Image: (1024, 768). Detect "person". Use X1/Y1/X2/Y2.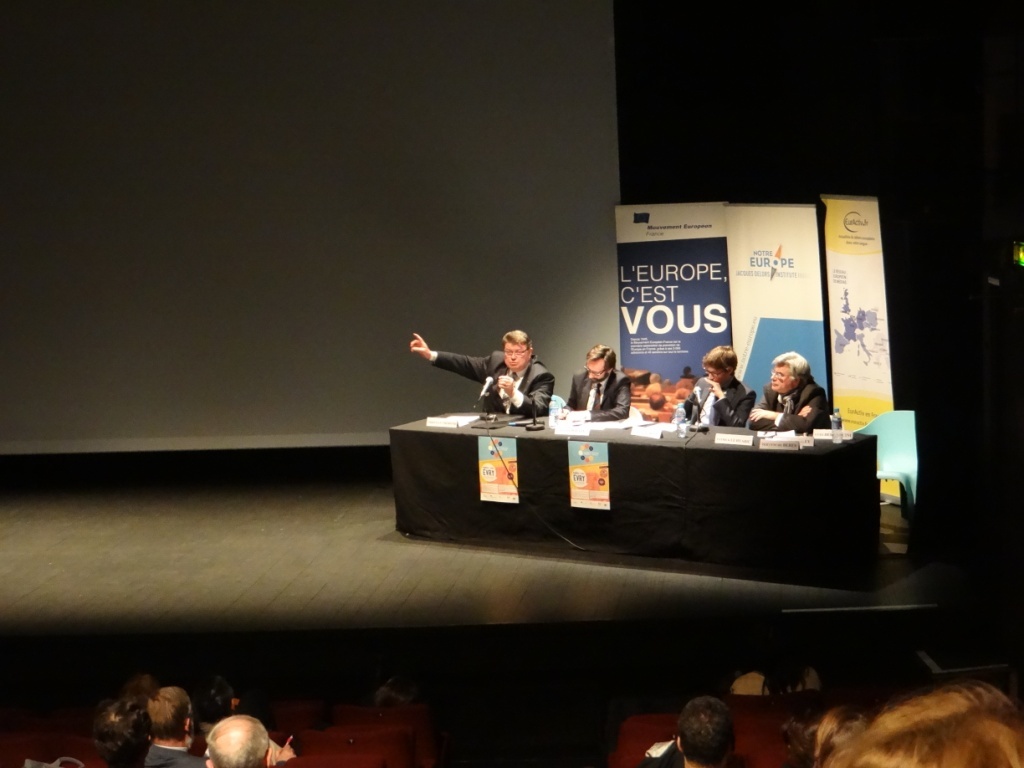
412/327/558/419.
